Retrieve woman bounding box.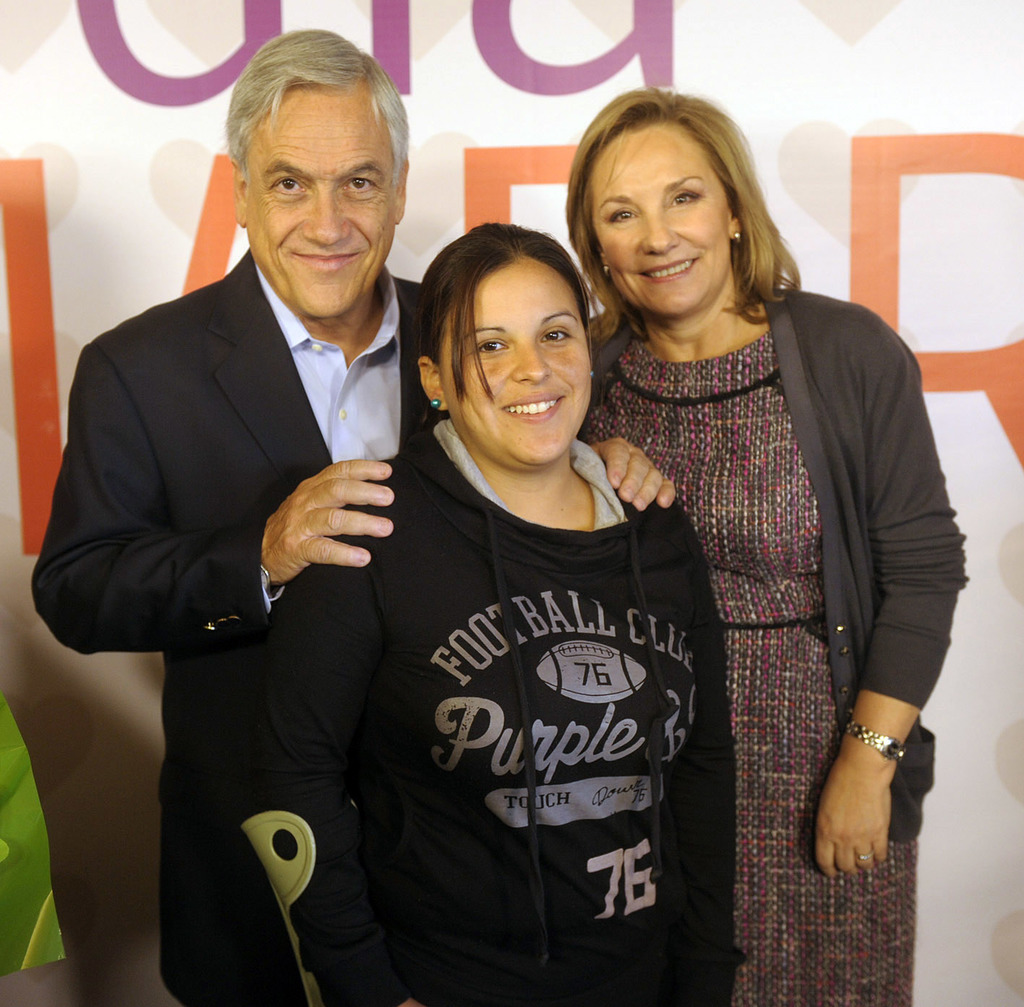
Bounding box: x1=551, y1=80, x2=971, y2=1006.
